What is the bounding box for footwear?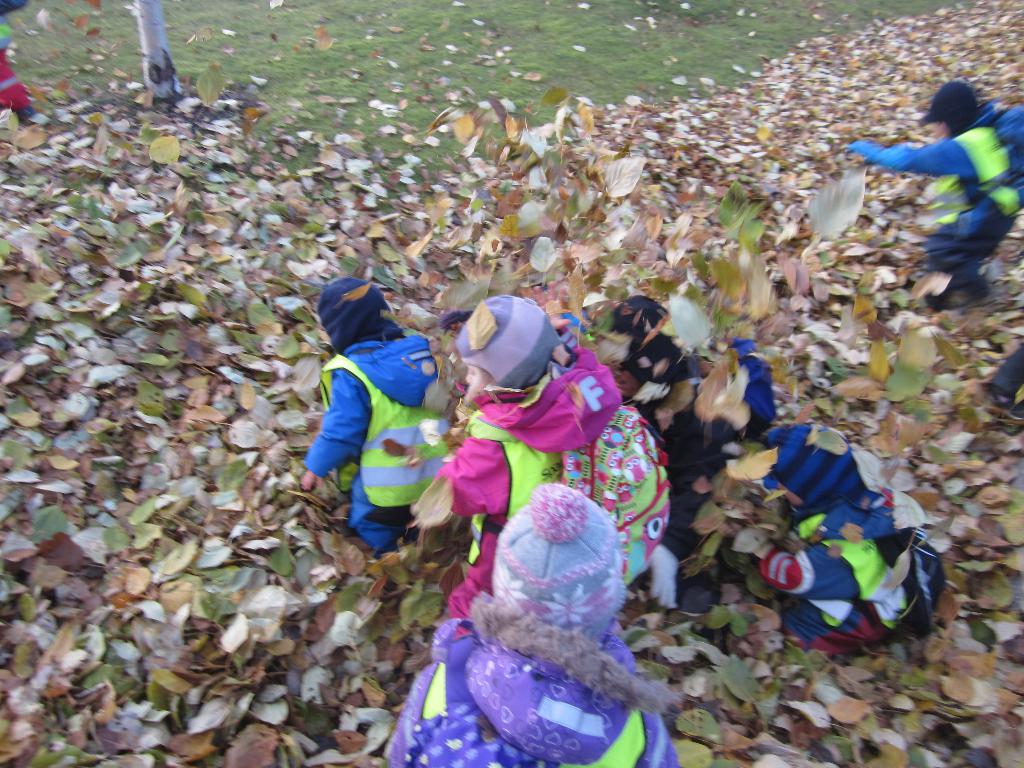
[14,104,34,122].
